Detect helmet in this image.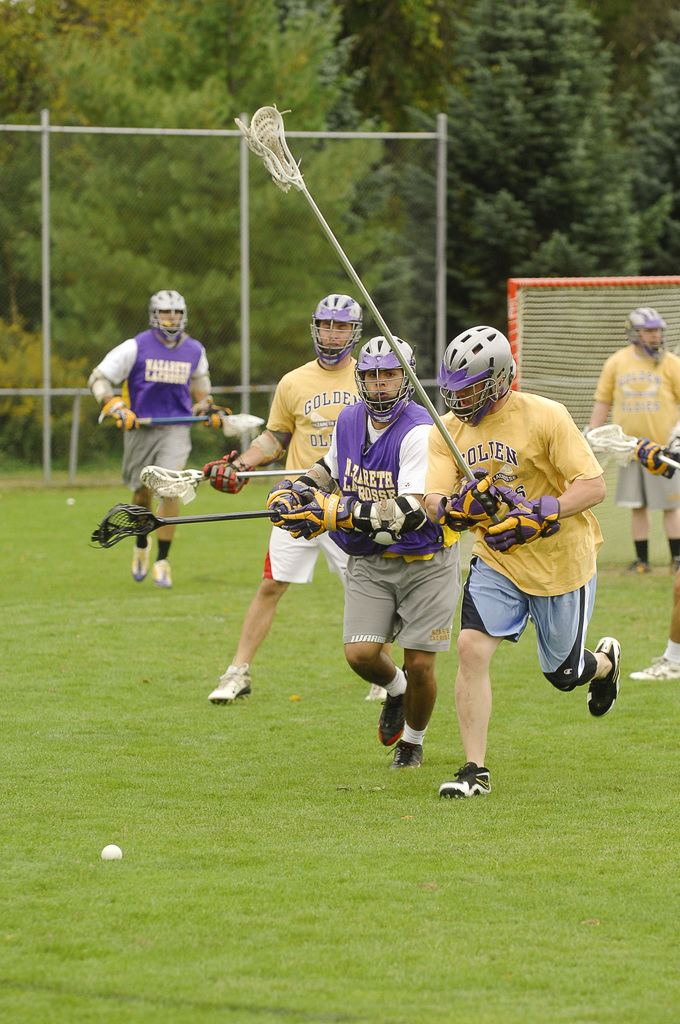
Detection: <region>441, 323, 526, 414</region>.
